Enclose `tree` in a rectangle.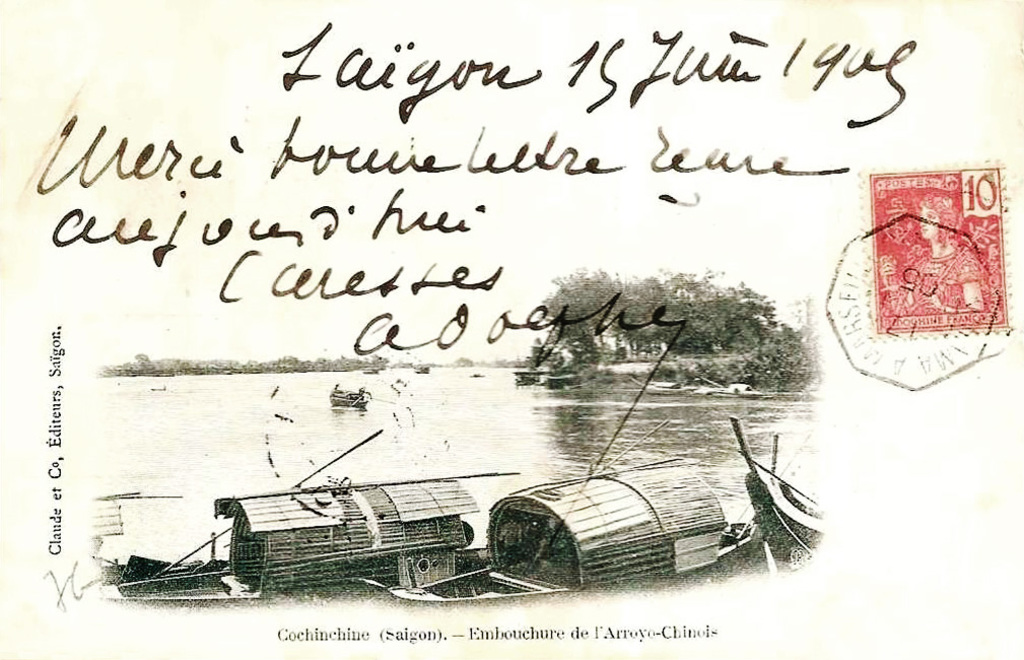
534/261/796/371.
